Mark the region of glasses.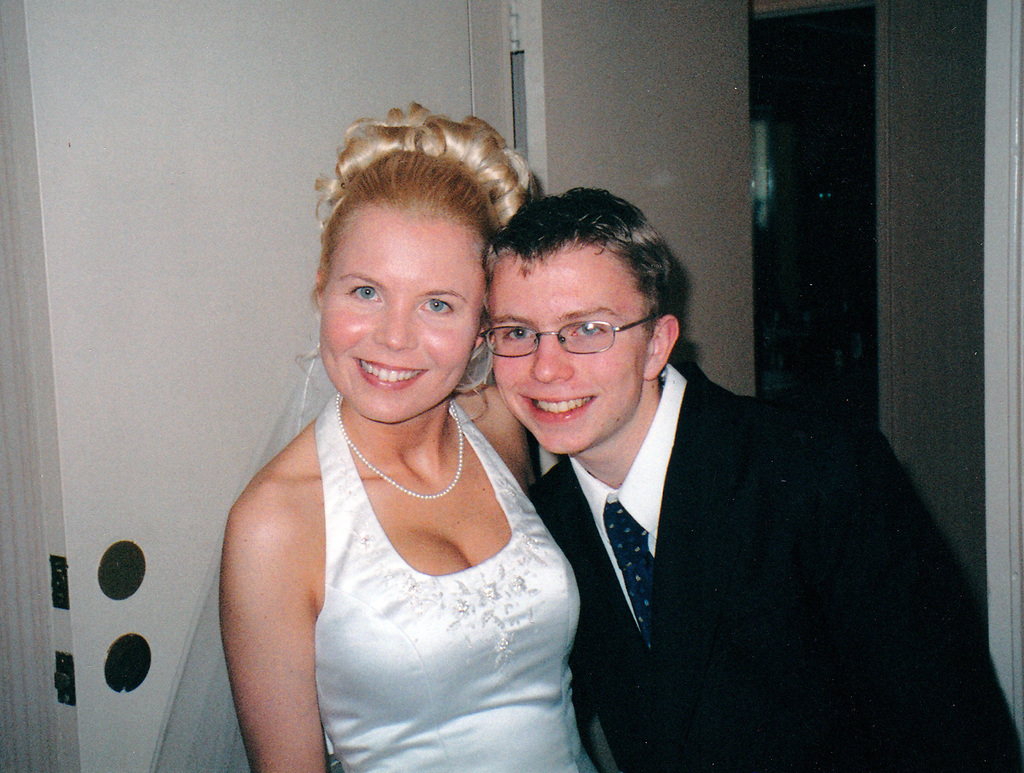
Region: x1=483, y1=311, x2=653, y2=363.
